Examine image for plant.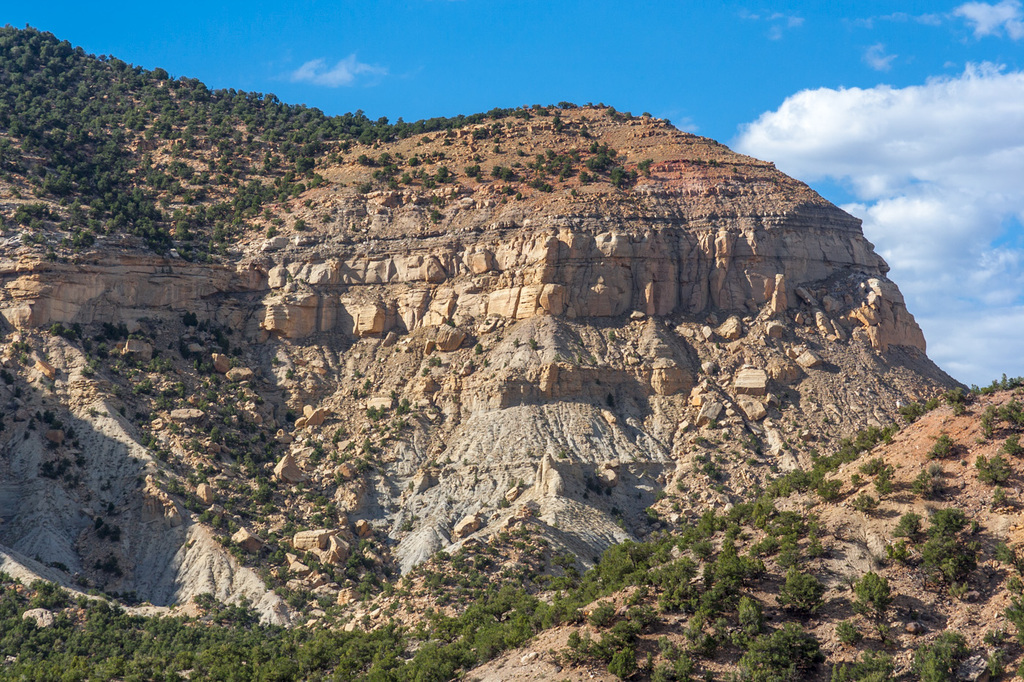
Examination result: locate(995, 537, 1020, 564).
